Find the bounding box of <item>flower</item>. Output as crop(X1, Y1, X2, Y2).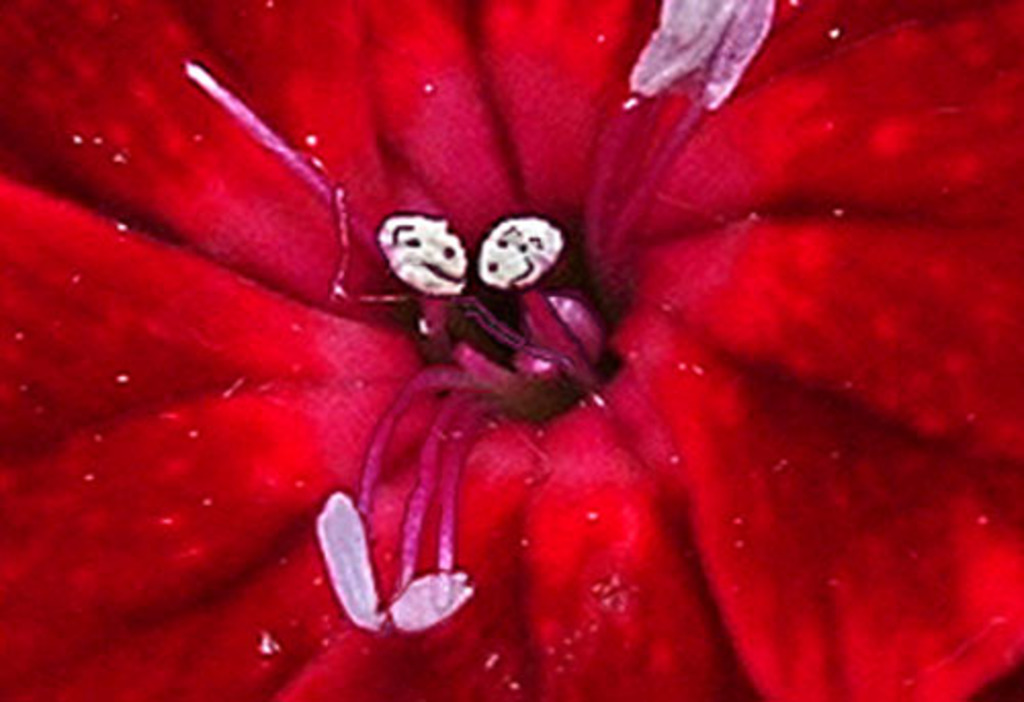
crop(74, 41, 1023, 657).
